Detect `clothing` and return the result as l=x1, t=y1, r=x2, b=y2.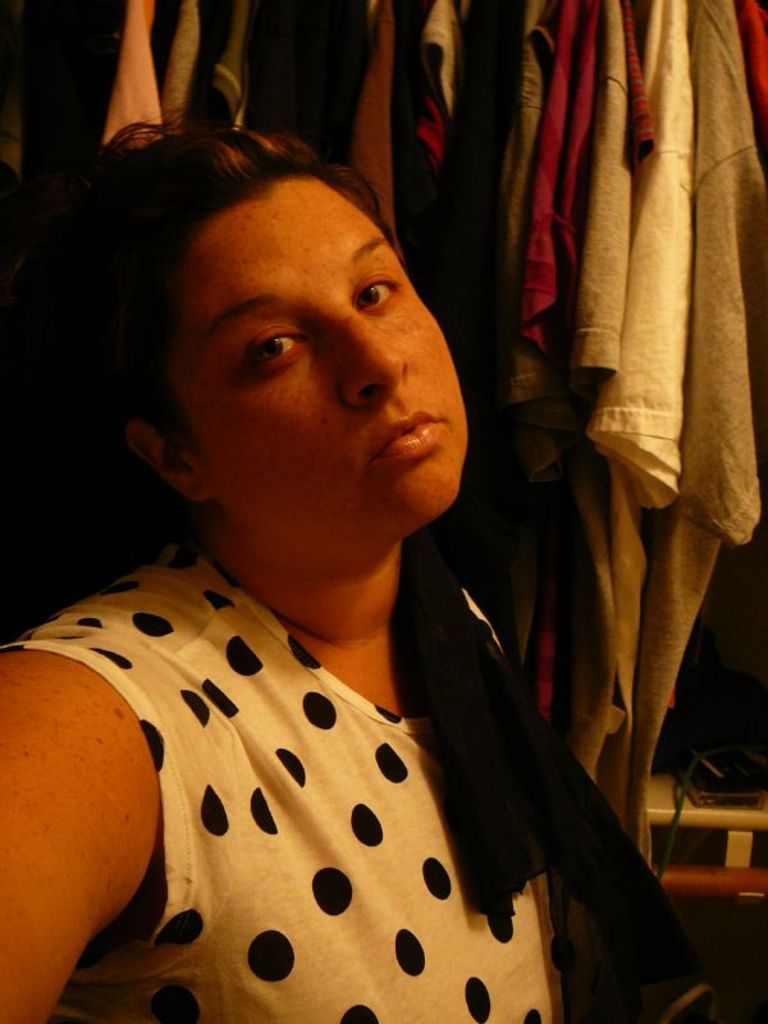
l=10, t=534, r=582, b=1023.
